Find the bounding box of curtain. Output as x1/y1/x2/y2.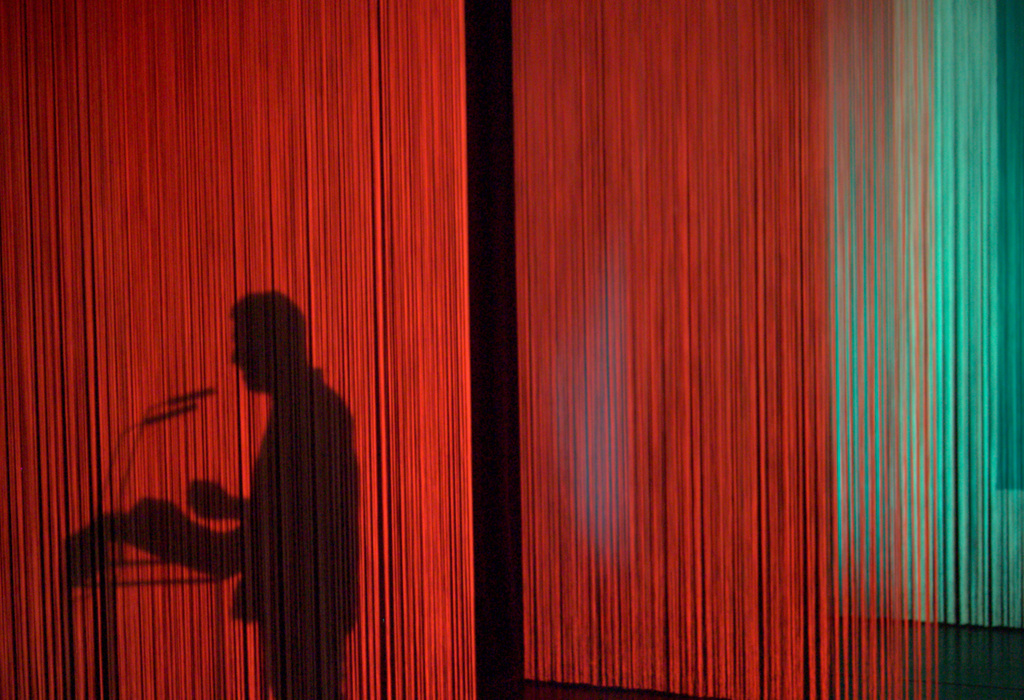
0/0/476/699.
